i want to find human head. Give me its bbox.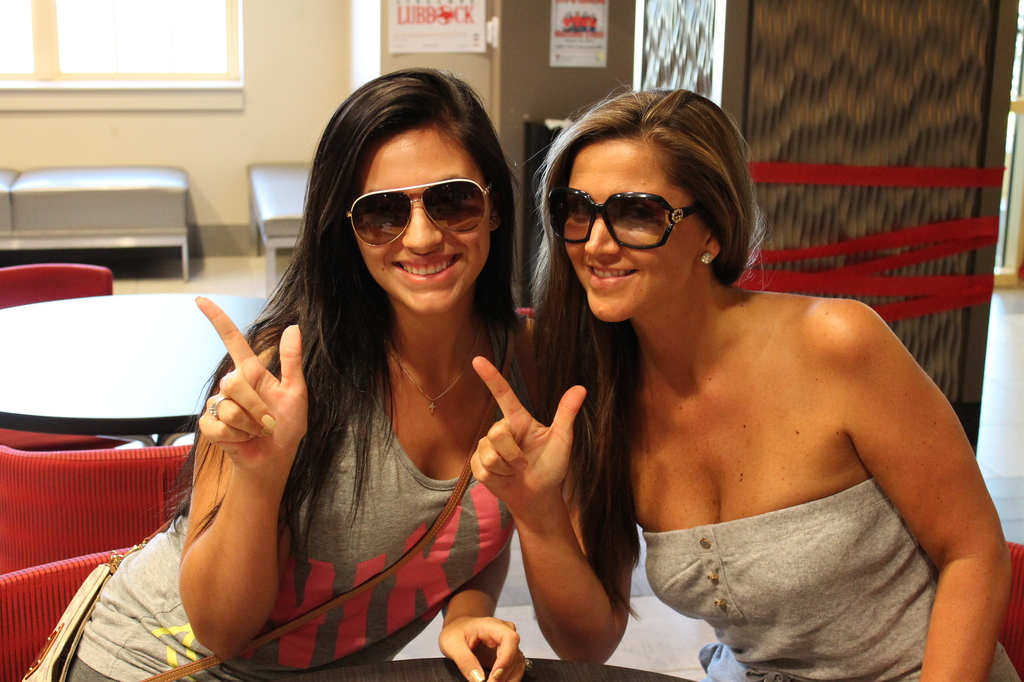
(x1=336, y1=65, x2=506, y2=320).
